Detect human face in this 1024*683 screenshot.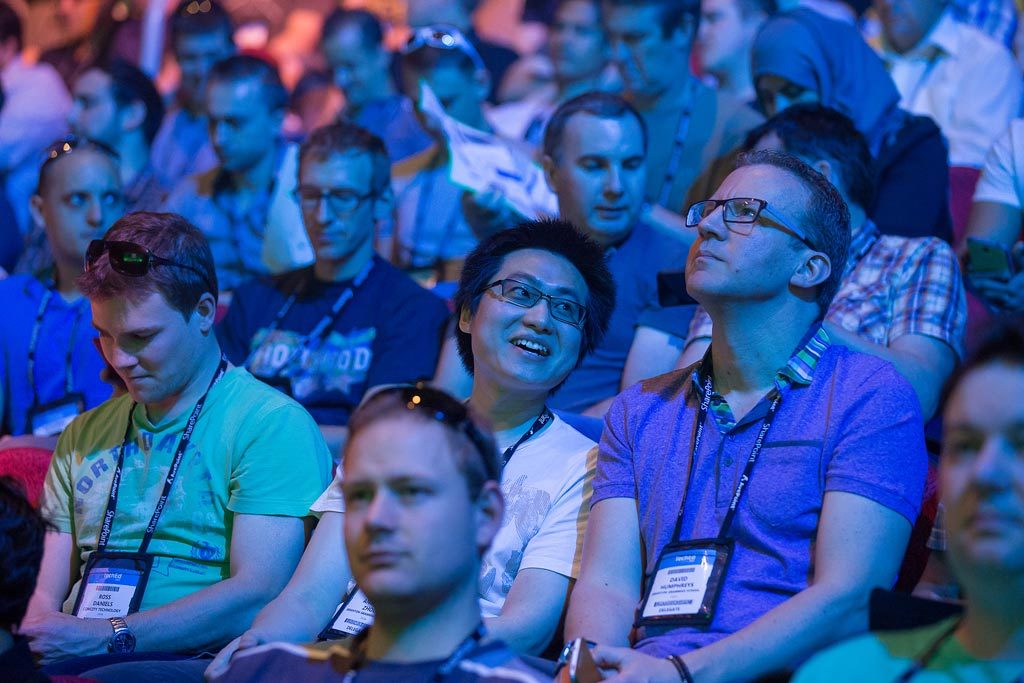
Detection: [left=405, top=66, right=476, bottom=147].
